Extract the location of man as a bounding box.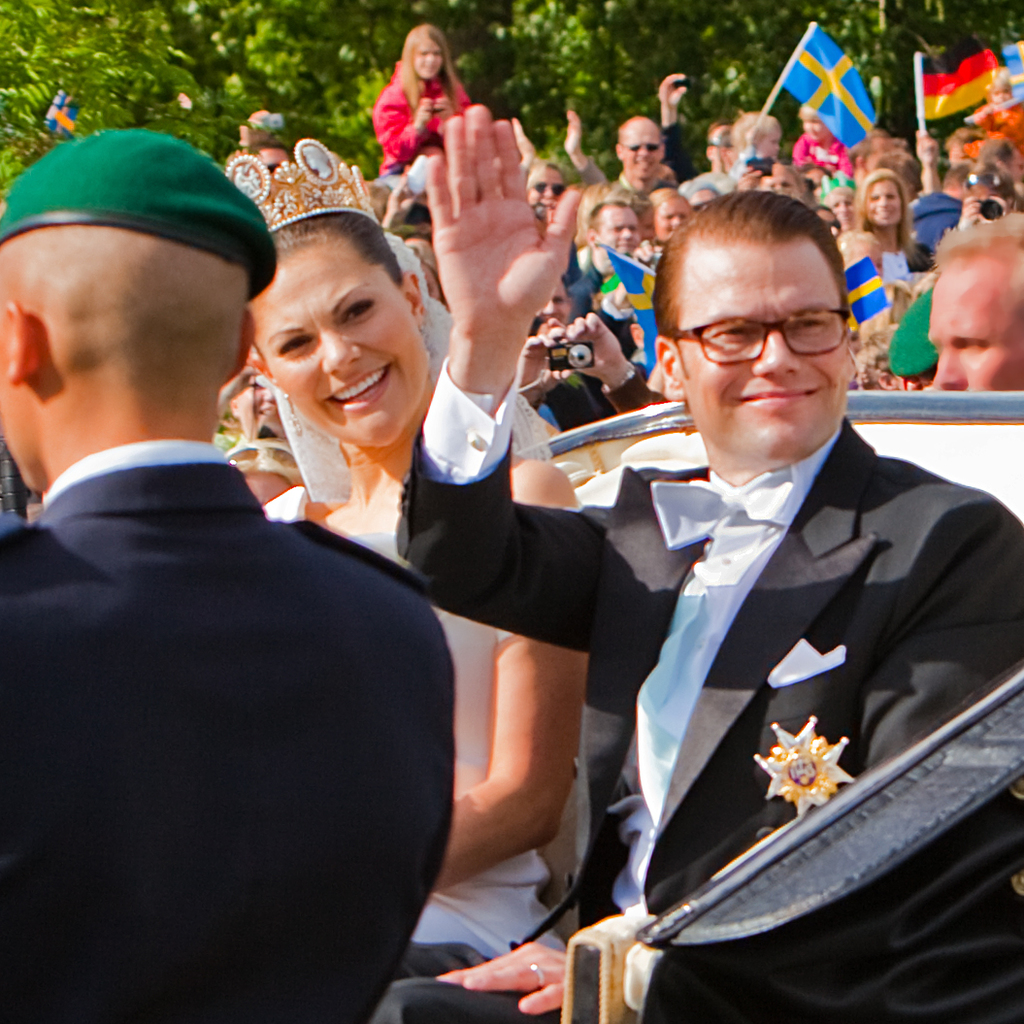
bbox=[926, 216, 1023, 410].
